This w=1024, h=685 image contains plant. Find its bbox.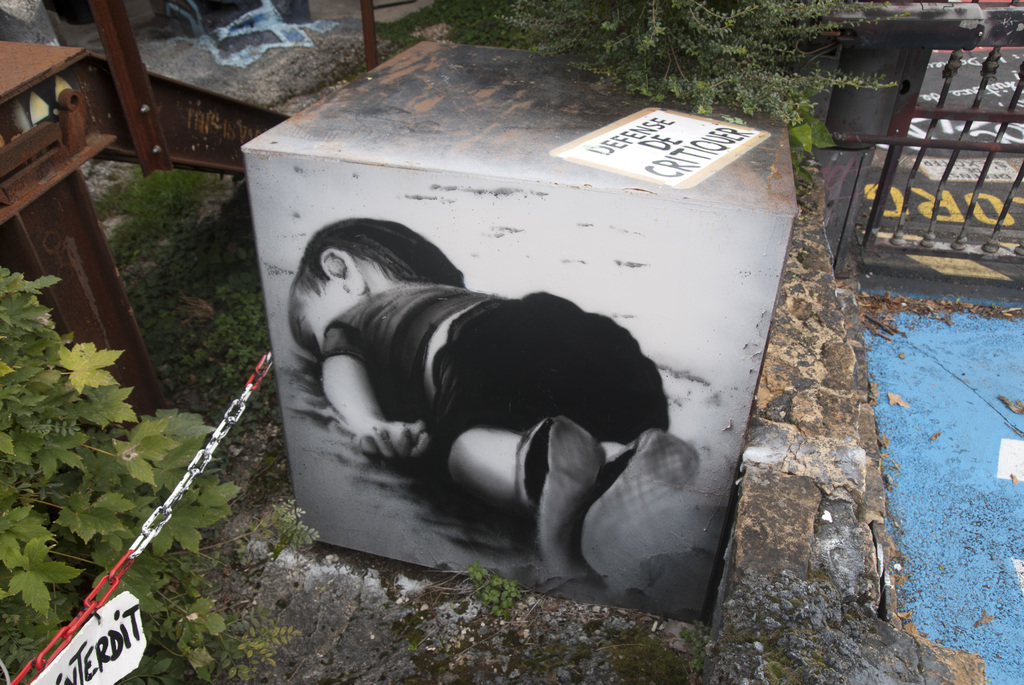
{"x1": 462, "y1": 560, "x2": 531, "y2": 628}.
